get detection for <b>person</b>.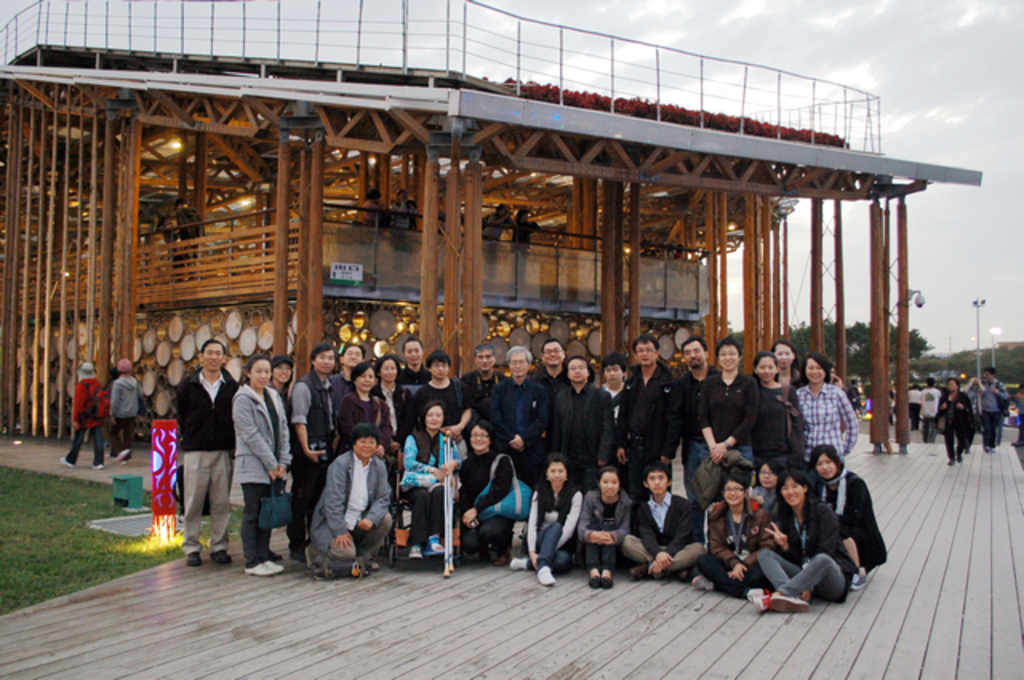
Detection: (746, 467, 856, 613).
